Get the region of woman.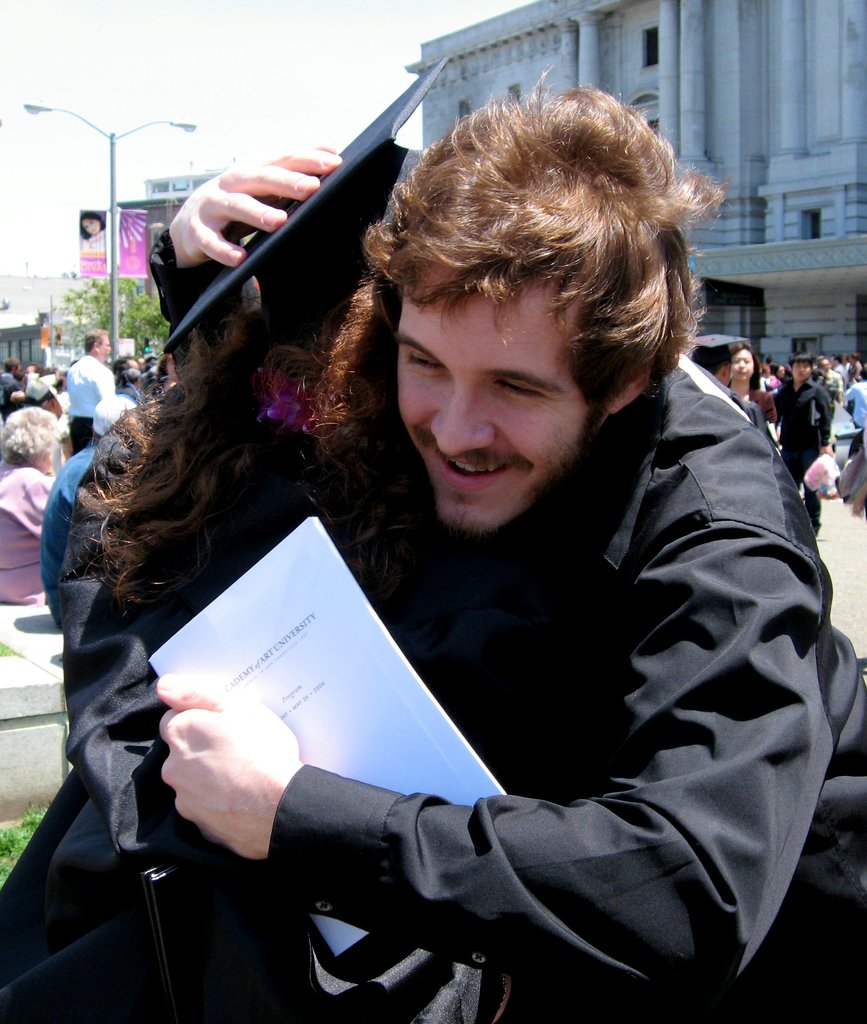
x1=0, y1=405, x2=63, y2=608.
